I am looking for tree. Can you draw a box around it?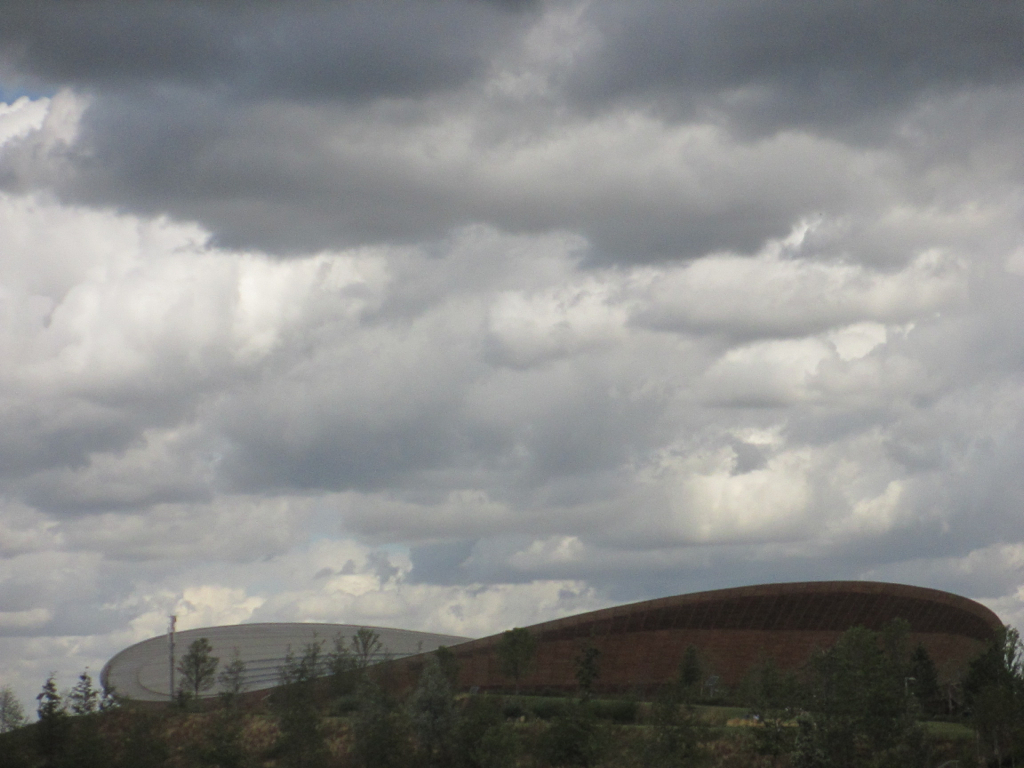
Sure, the bounding box is box(968, 626, 1023, 767).
